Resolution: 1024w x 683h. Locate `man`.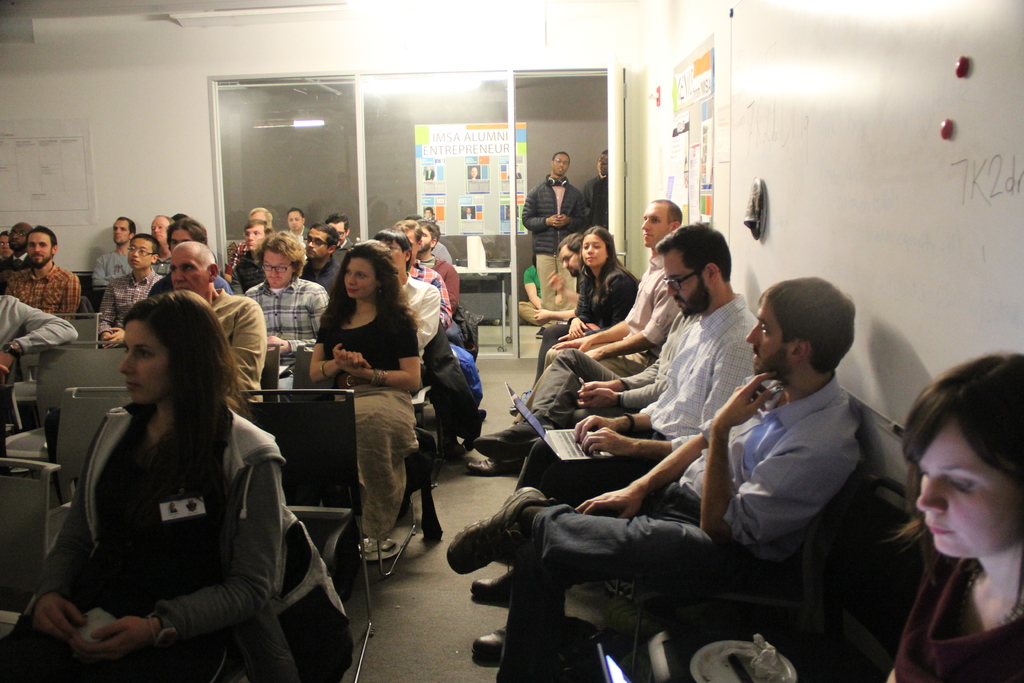
[left=328, top=212, right=353, bottom=249].
